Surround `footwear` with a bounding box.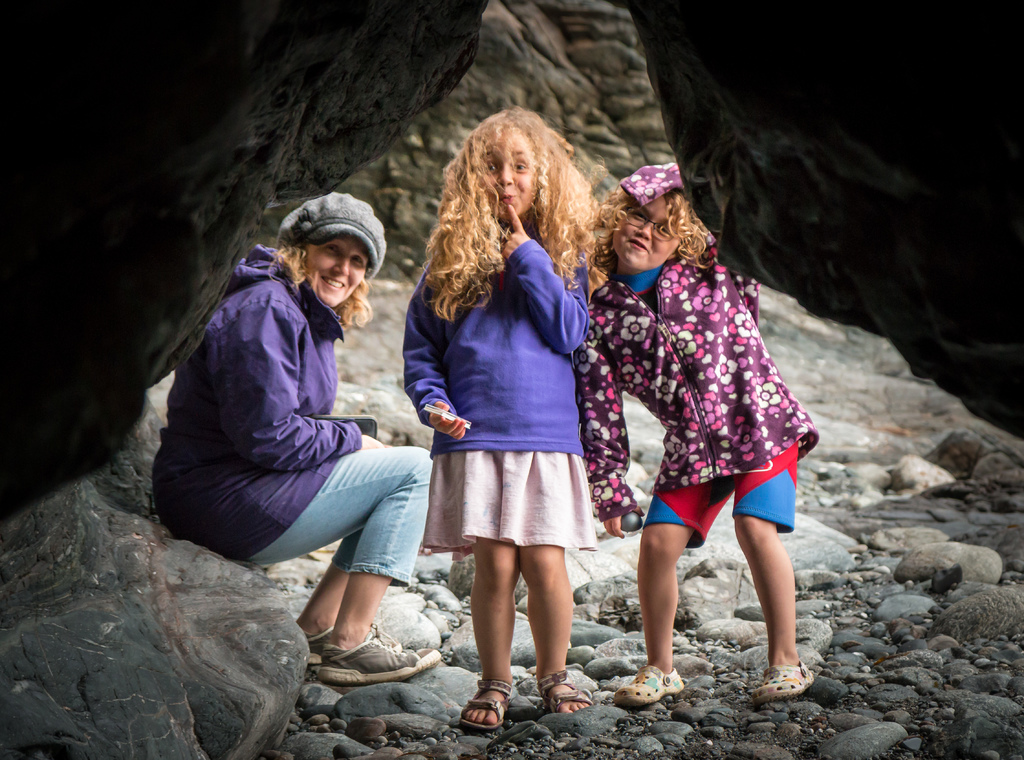
611/663/685/710.
